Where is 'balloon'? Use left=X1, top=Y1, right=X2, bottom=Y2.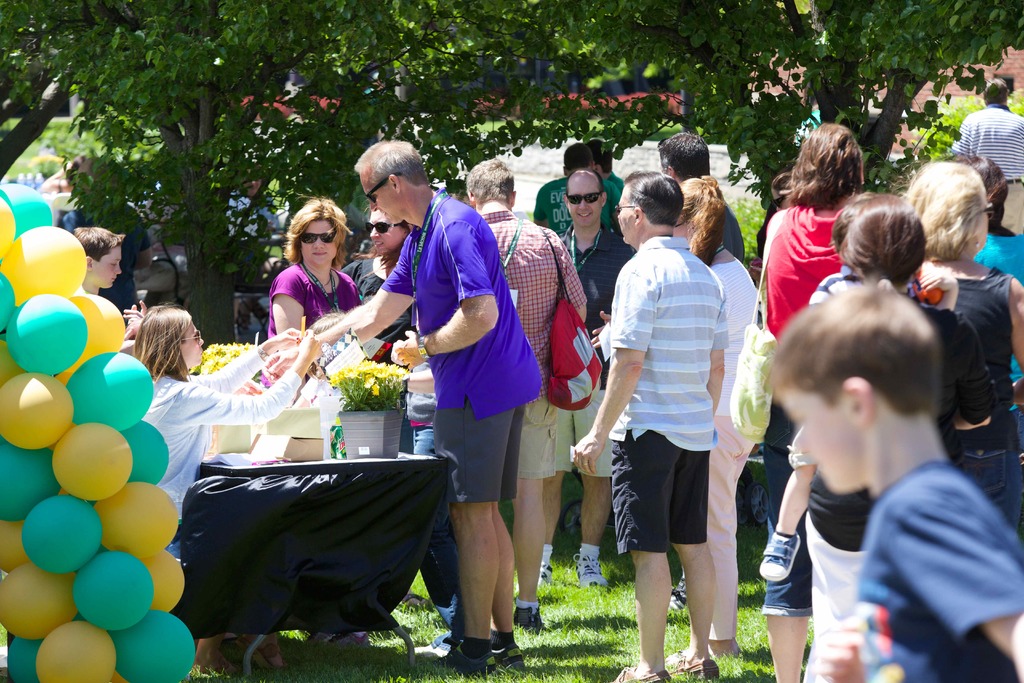
left=135, top=549, right=185, bottom=609.
